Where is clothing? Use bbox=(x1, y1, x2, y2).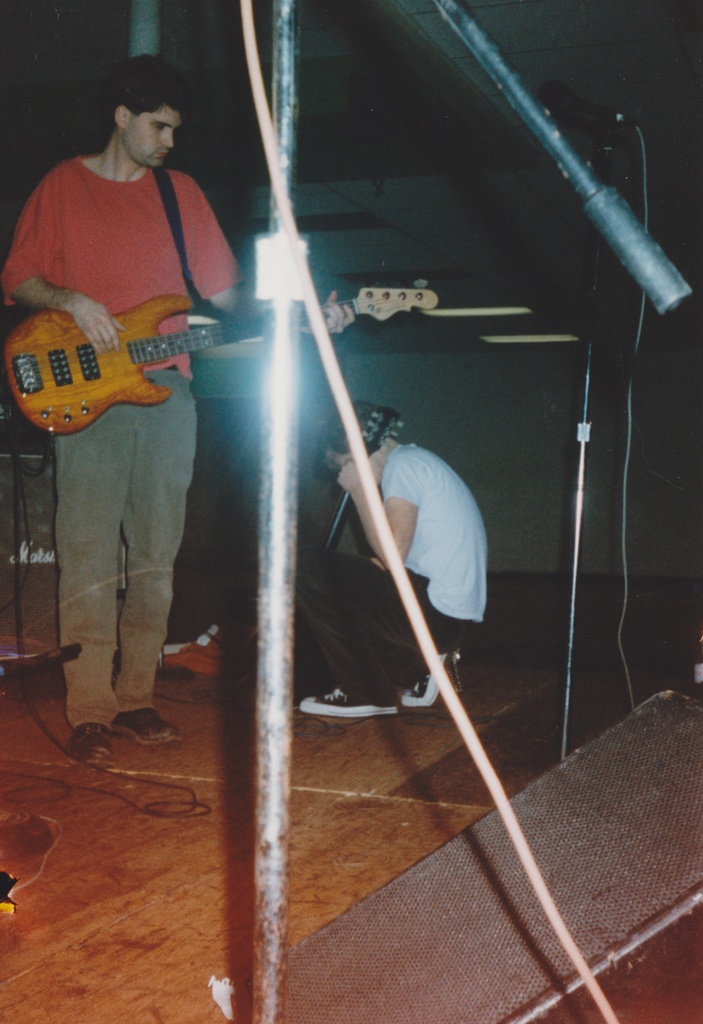
bbox=(336, 442, 486, 694).
